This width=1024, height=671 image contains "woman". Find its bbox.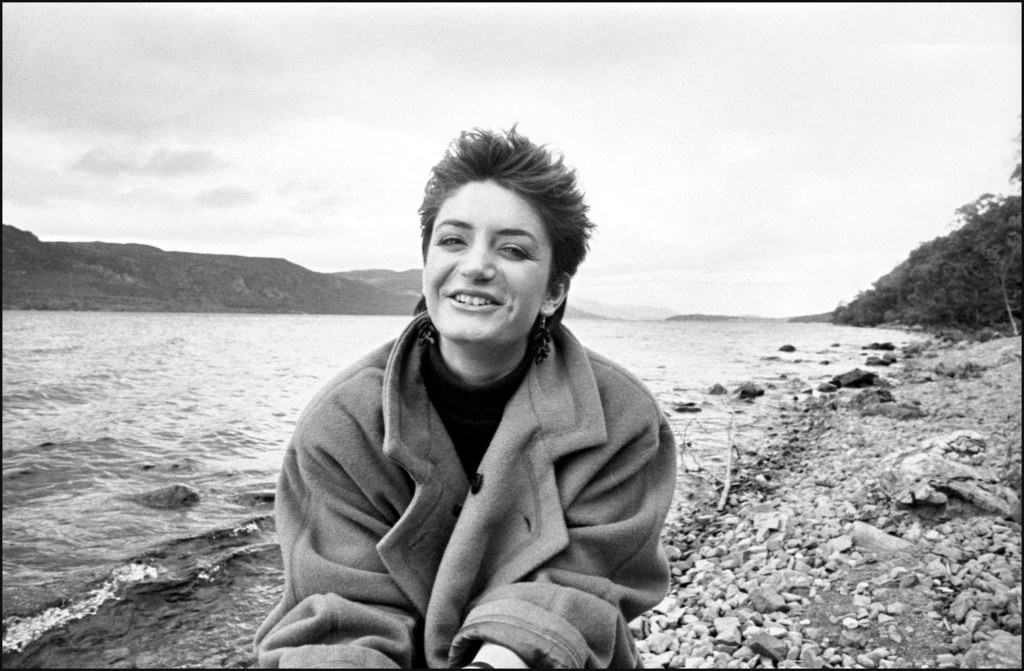
(252,141,684,670).
